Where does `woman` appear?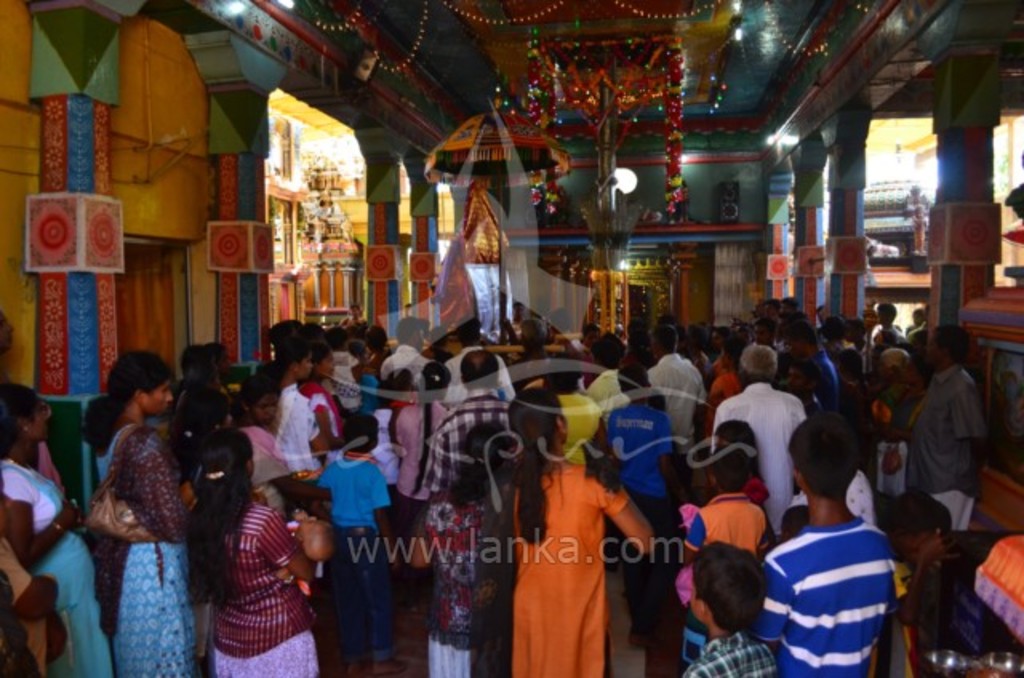
Appears at select_region(258, 336, 328, 480).
